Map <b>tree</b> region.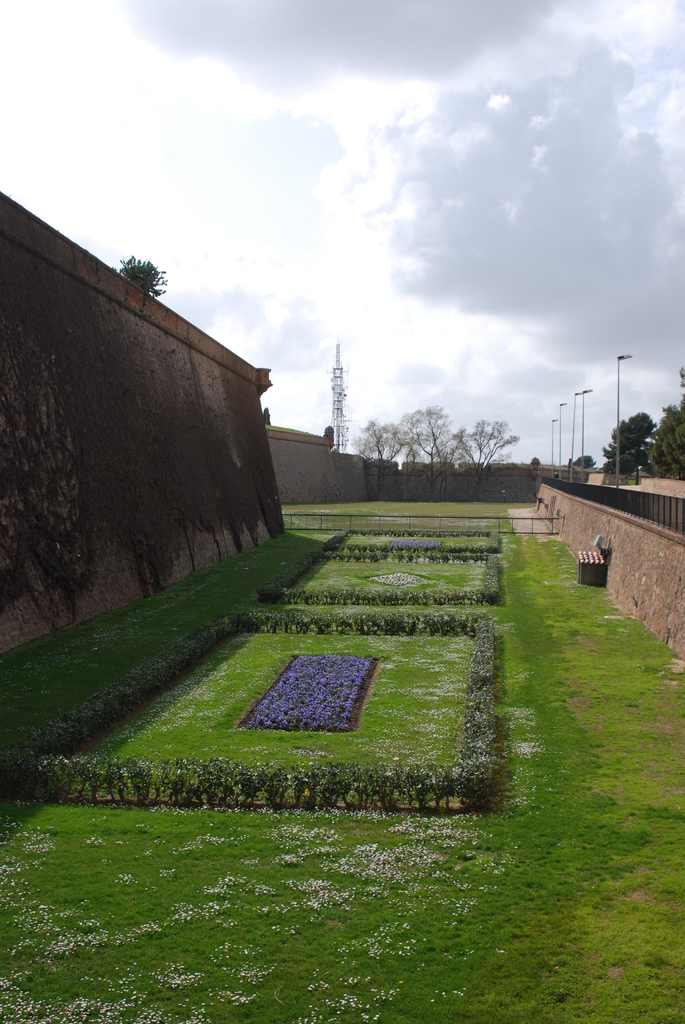
Mapped to [x1=597, y1=408, x2=651, y2=481].
